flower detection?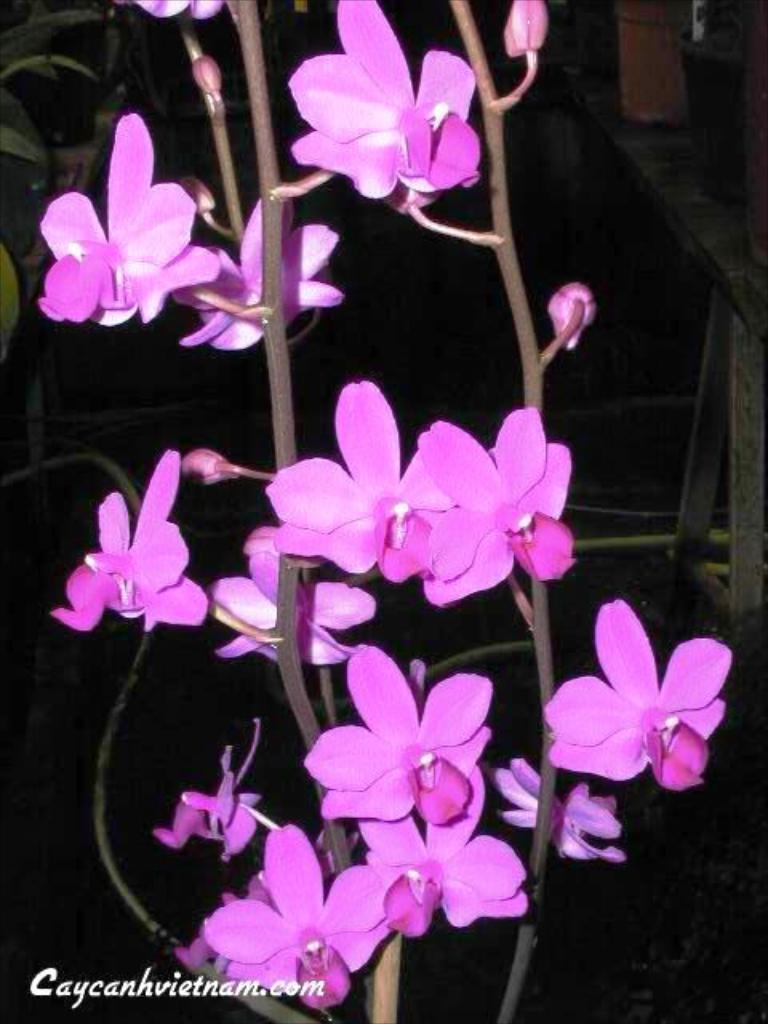
BBox(182, 443, 232, 486)
